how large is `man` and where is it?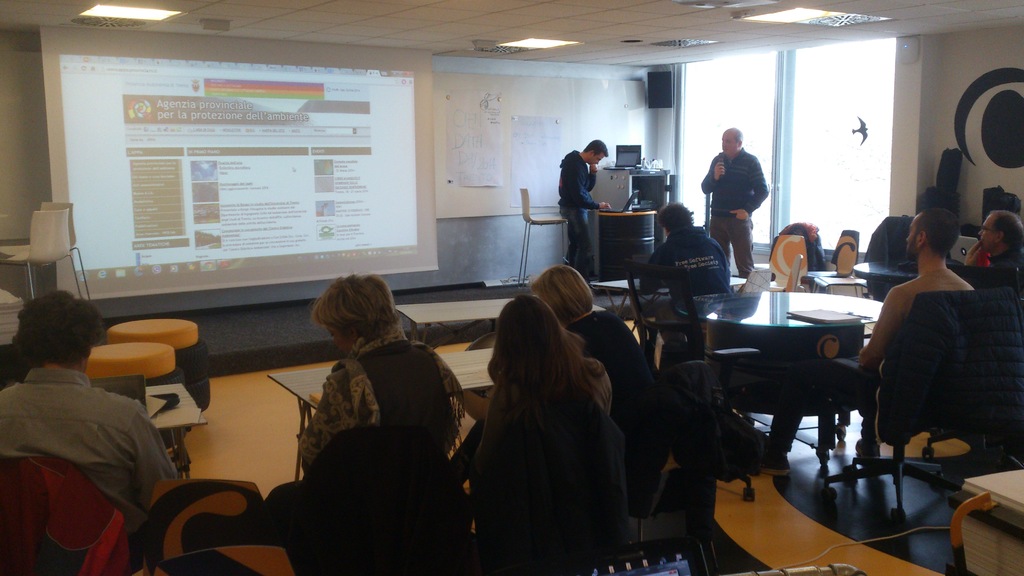
Bounding box: rect(700, 125, 771, 278).
